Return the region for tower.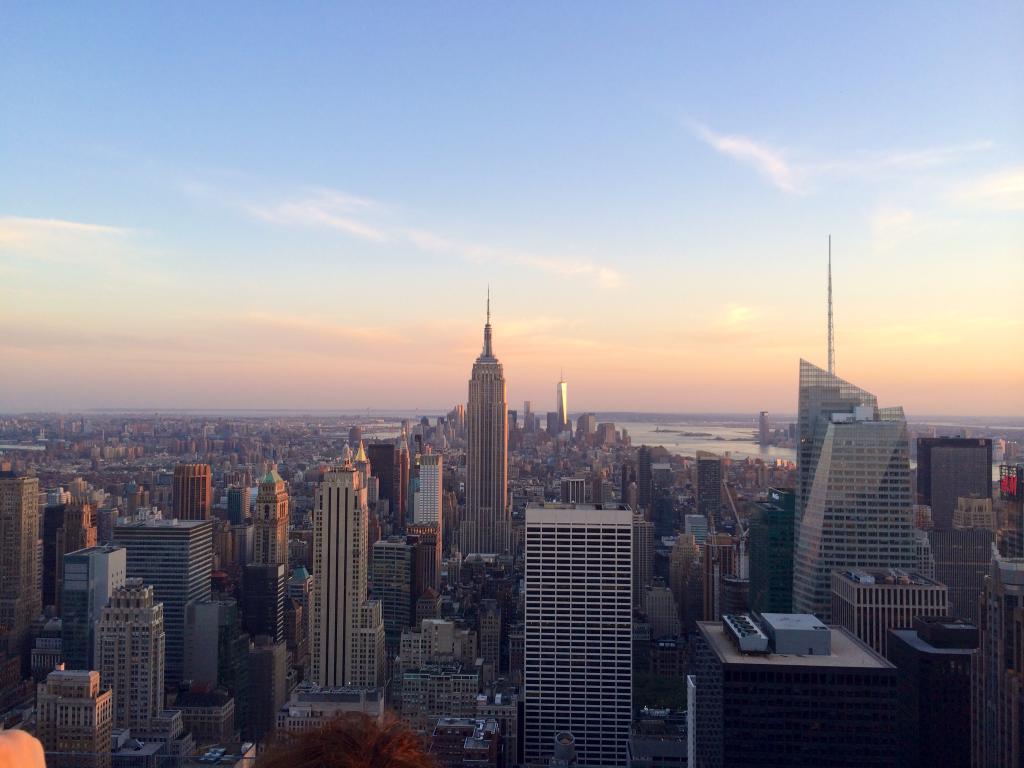
(59, 541, 132, 662).
